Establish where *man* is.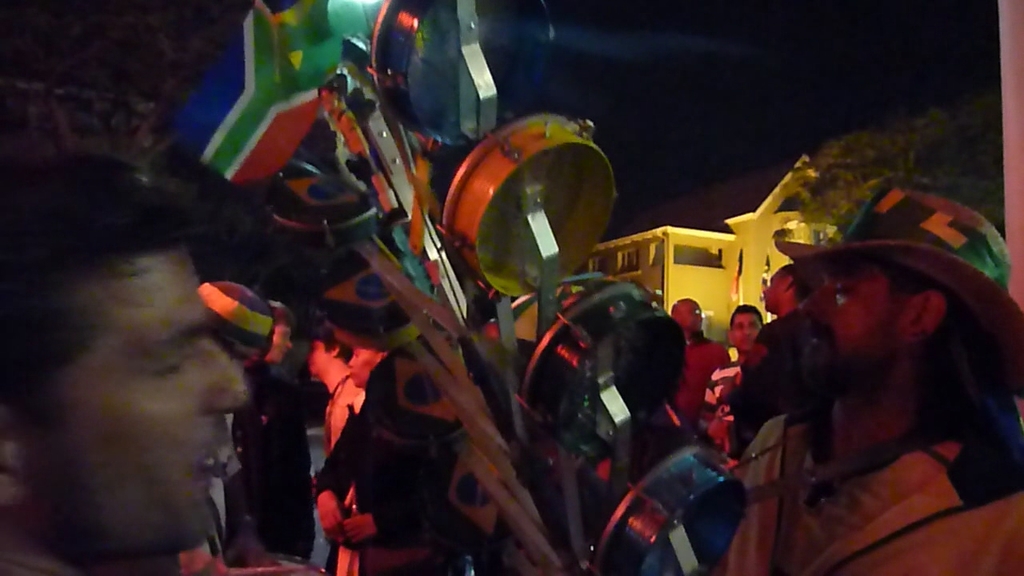
Established at region(307, 318, 474, 575).
